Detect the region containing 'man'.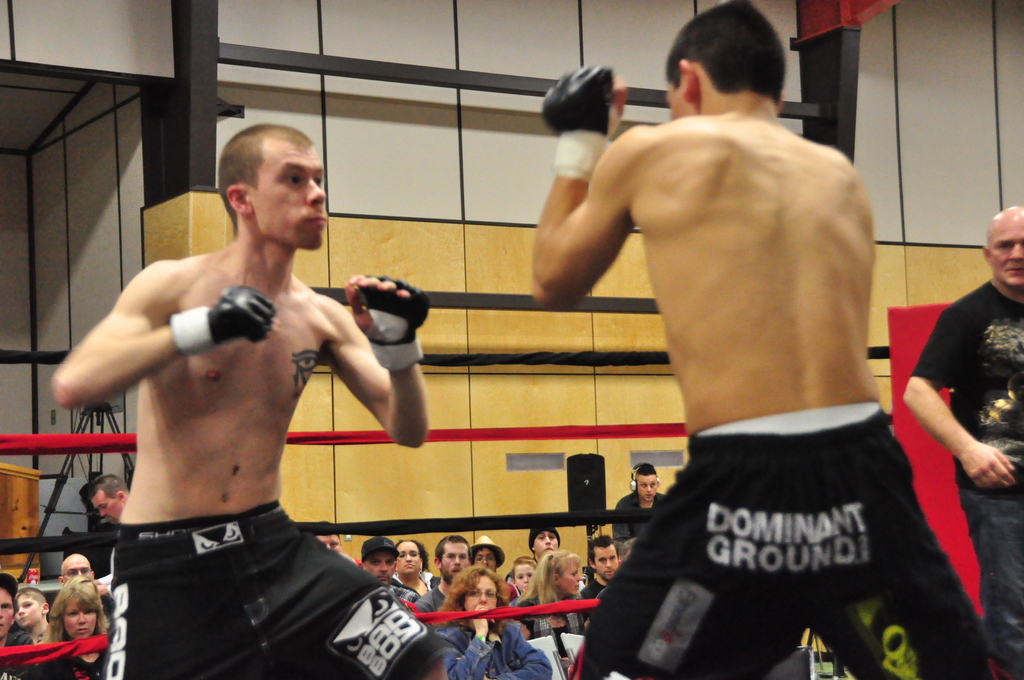
(360,539,400,587).
